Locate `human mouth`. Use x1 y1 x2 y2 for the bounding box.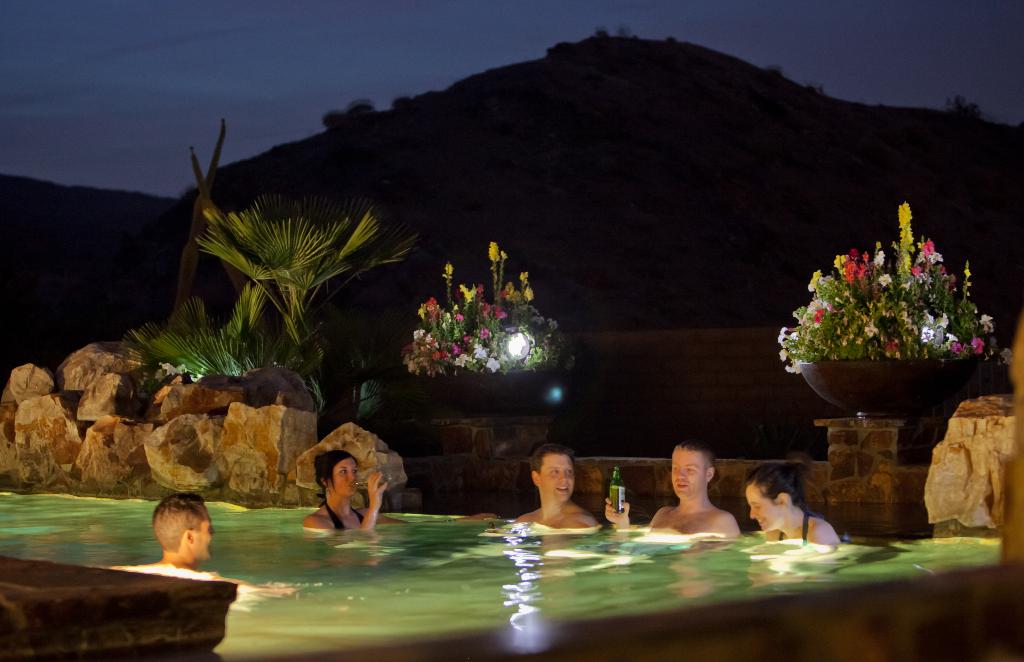
671 477 694 493.
